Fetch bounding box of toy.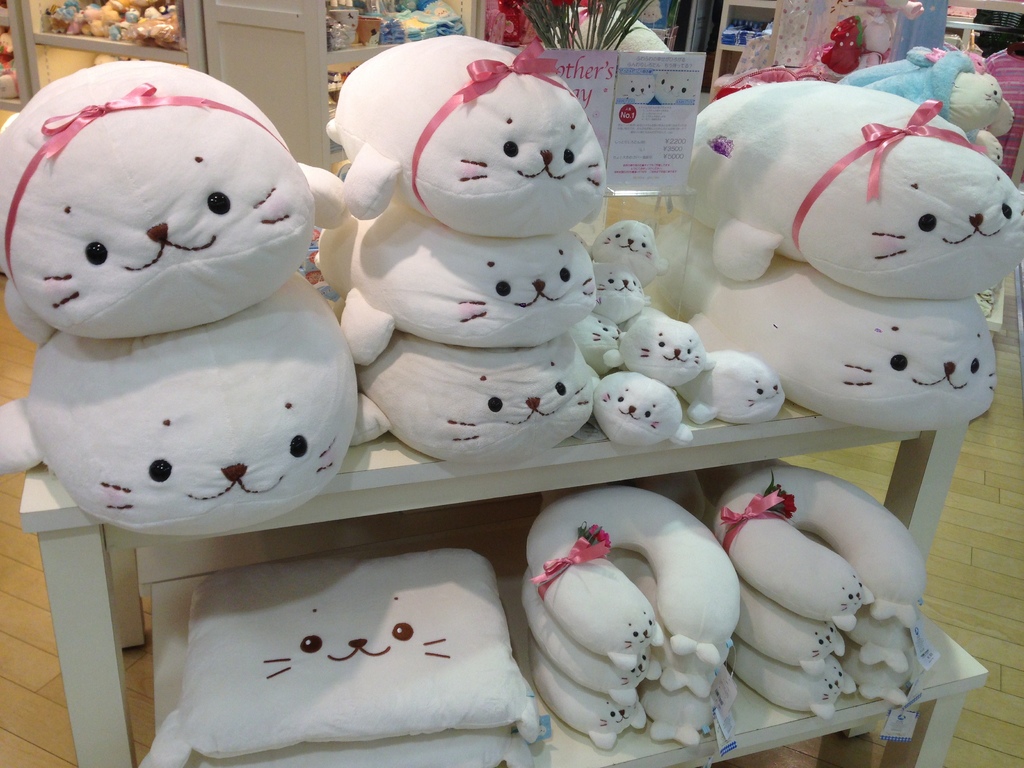
Bbox: left=0, top=65, right=348, bottom=333.
